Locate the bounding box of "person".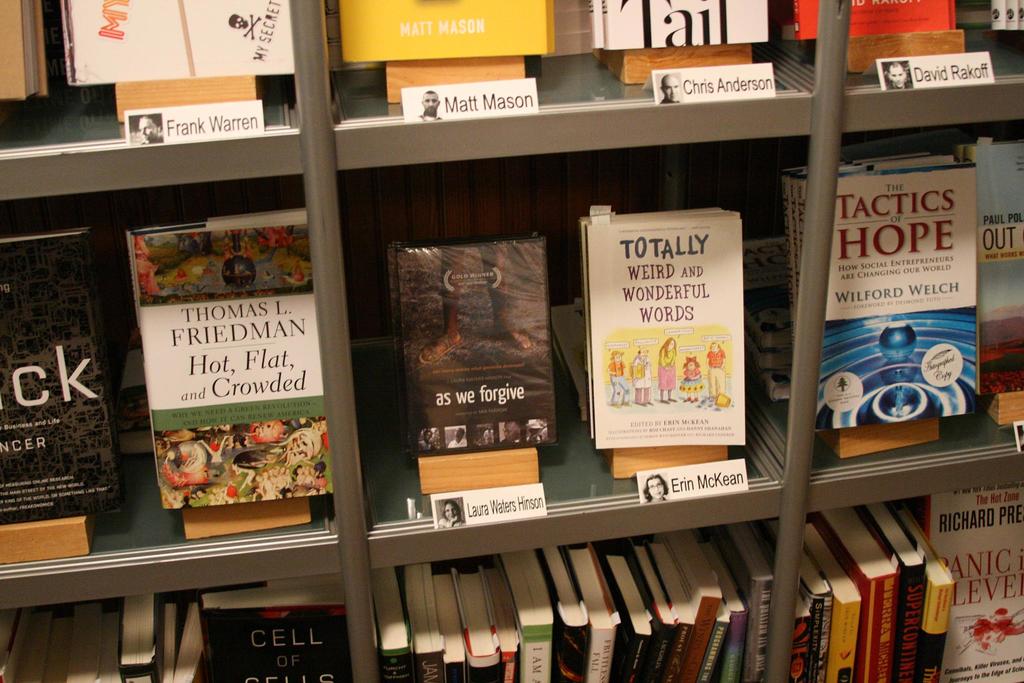
Bounding box: x1=884, y1=59, x2=907, y2=89.
